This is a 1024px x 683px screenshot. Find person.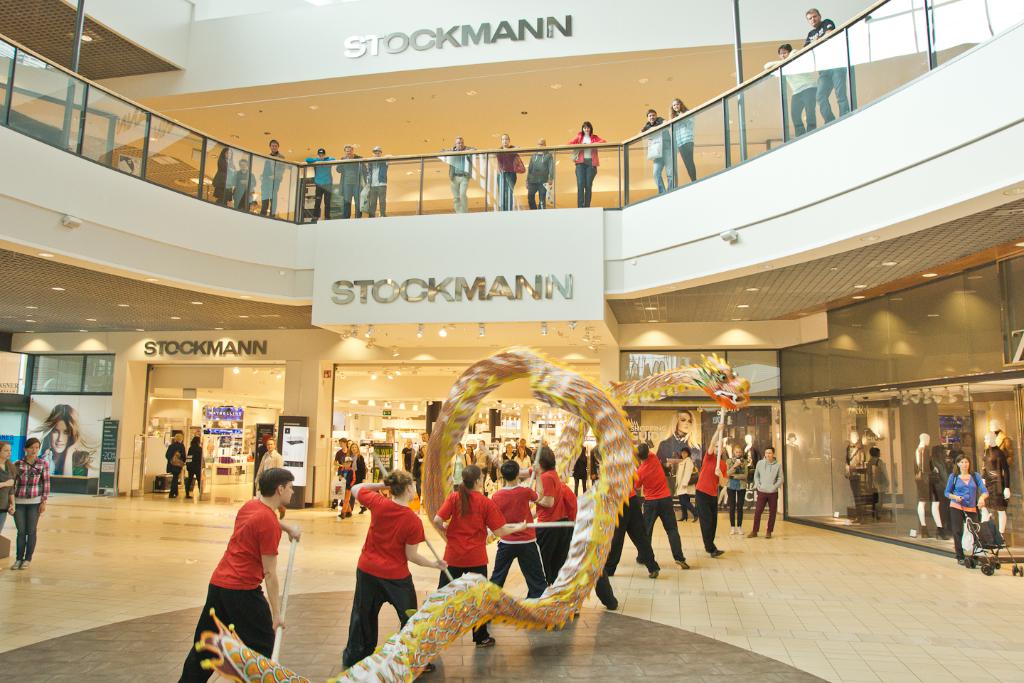
Bounding box: [443,136,477,218].
